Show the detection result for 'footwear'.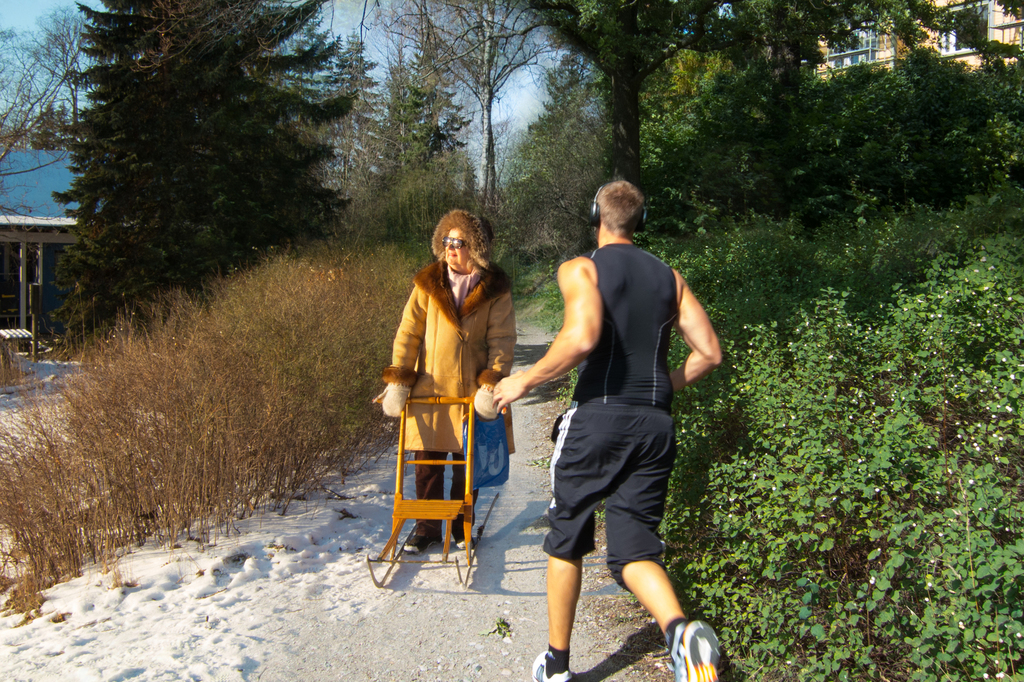
[403,532,442,554].
